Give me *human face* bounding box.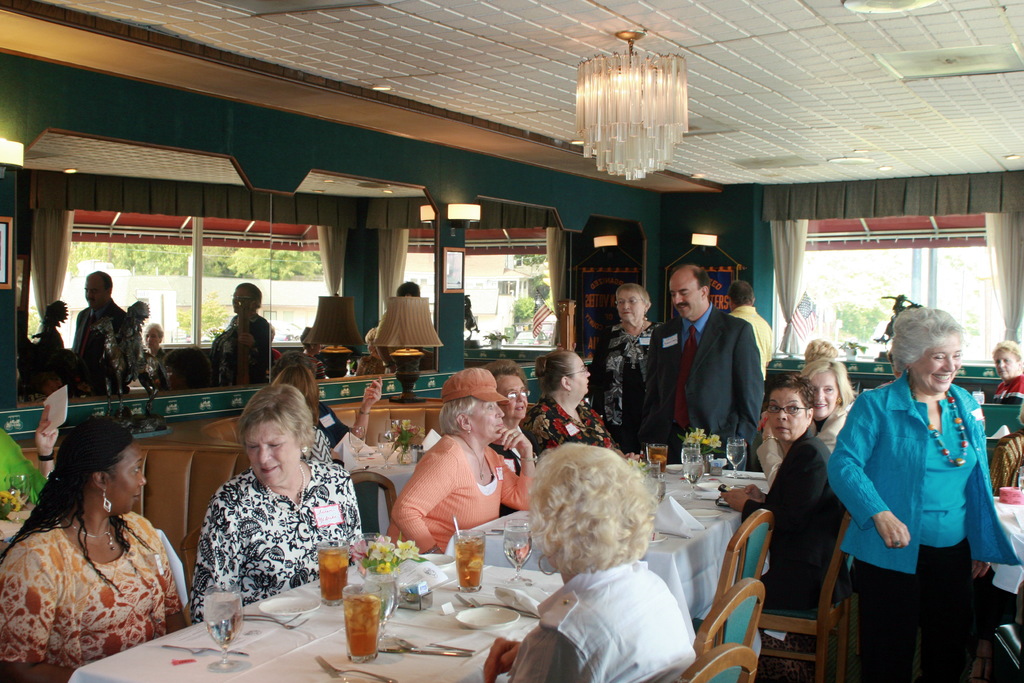
bbox=[906, 331, 961, 395].
